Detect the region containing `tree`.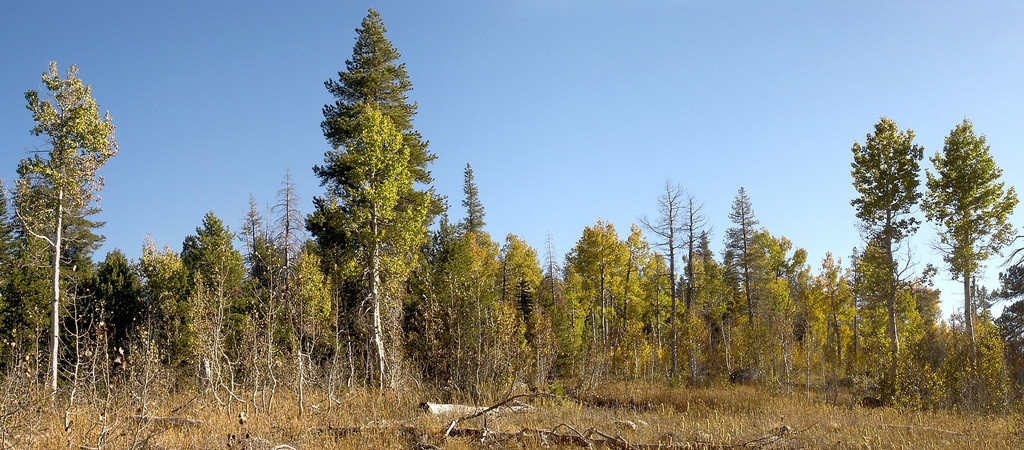
845/113/925/394.
